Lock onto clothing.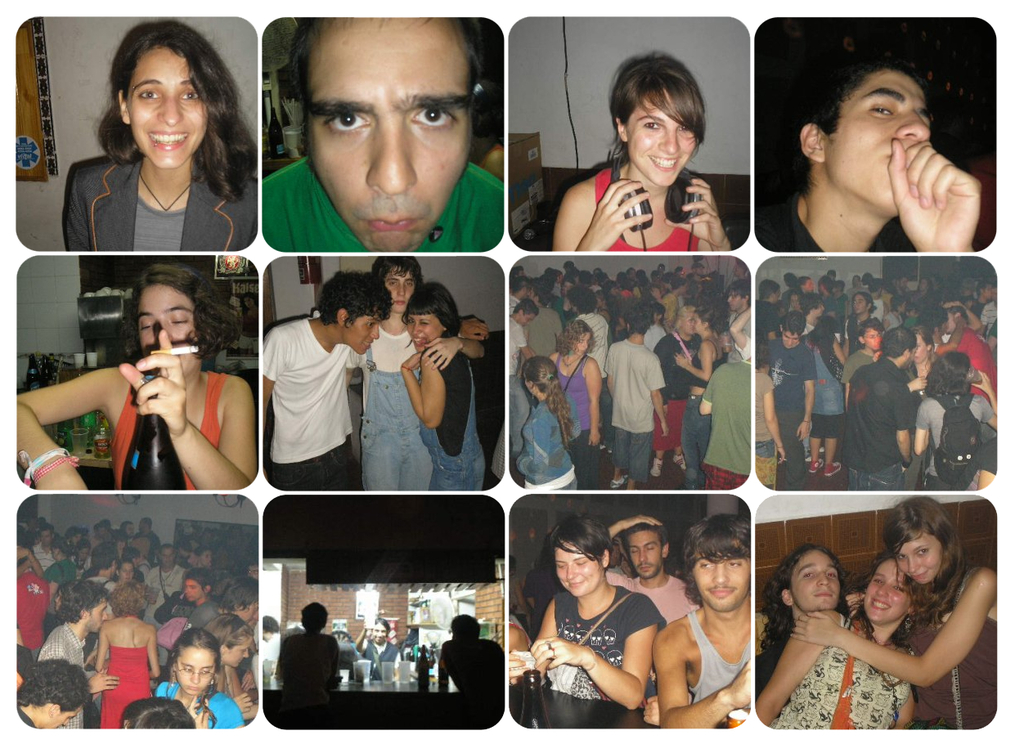
Locked: bbox=[61, 155, 261, 254].
